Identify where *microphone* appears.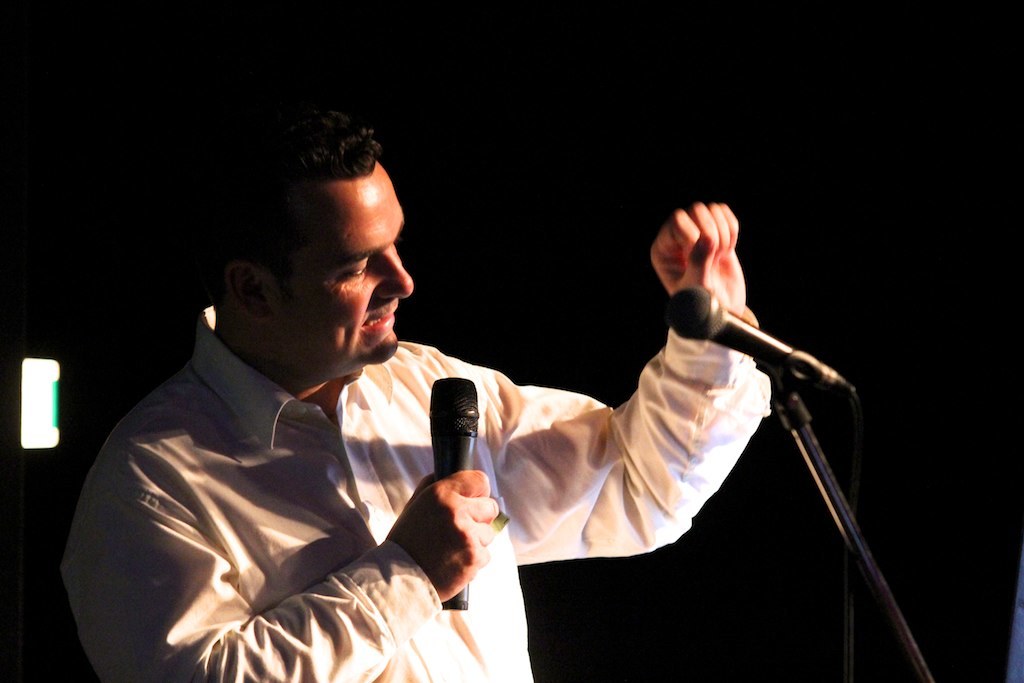
Appears at <region>428, 380, 478, 607</region>.
